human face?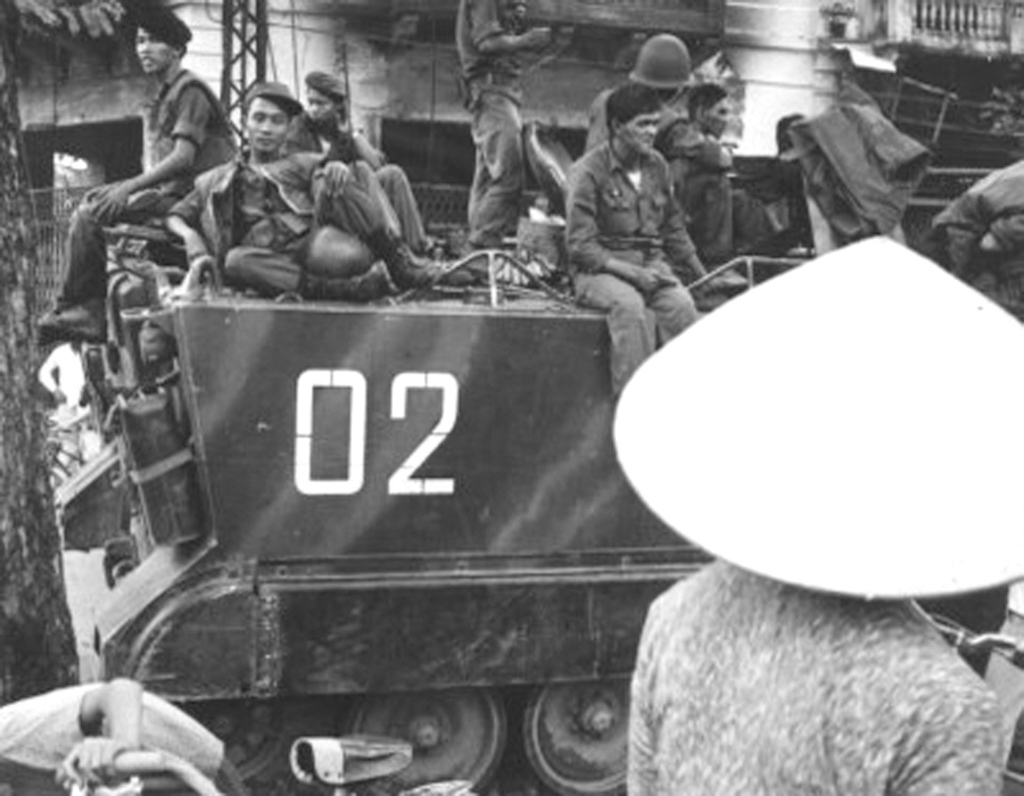
left=634, top=103, right=656, bottom=152
